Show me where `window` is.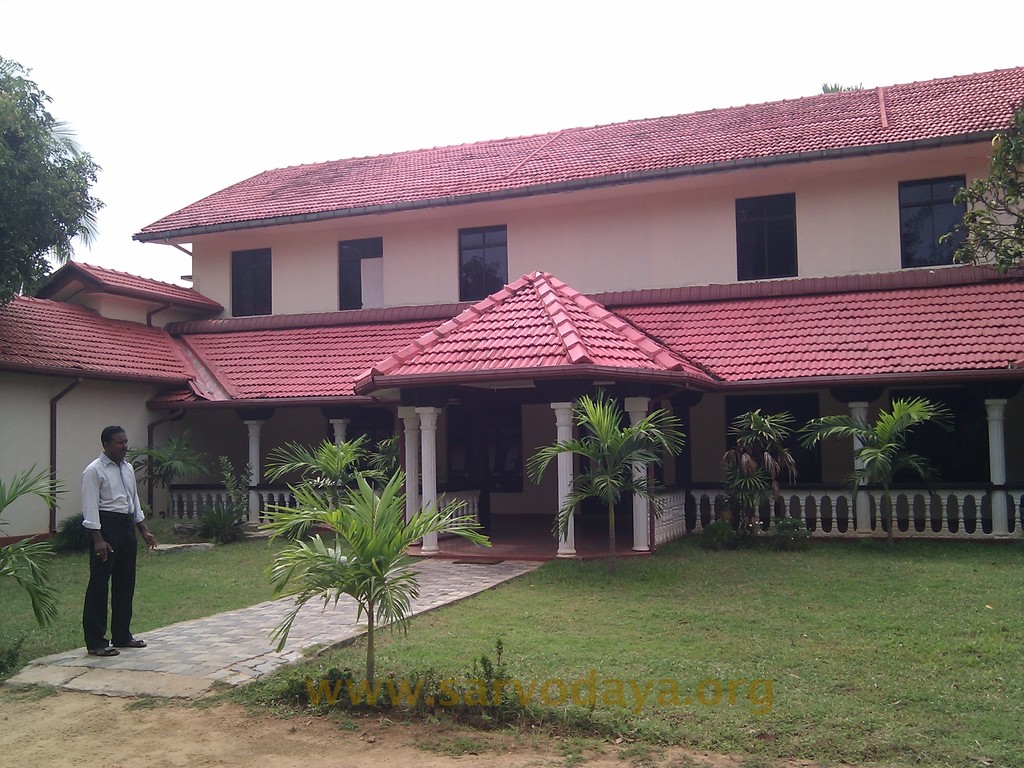
`window` is at 336:238:383:310.
